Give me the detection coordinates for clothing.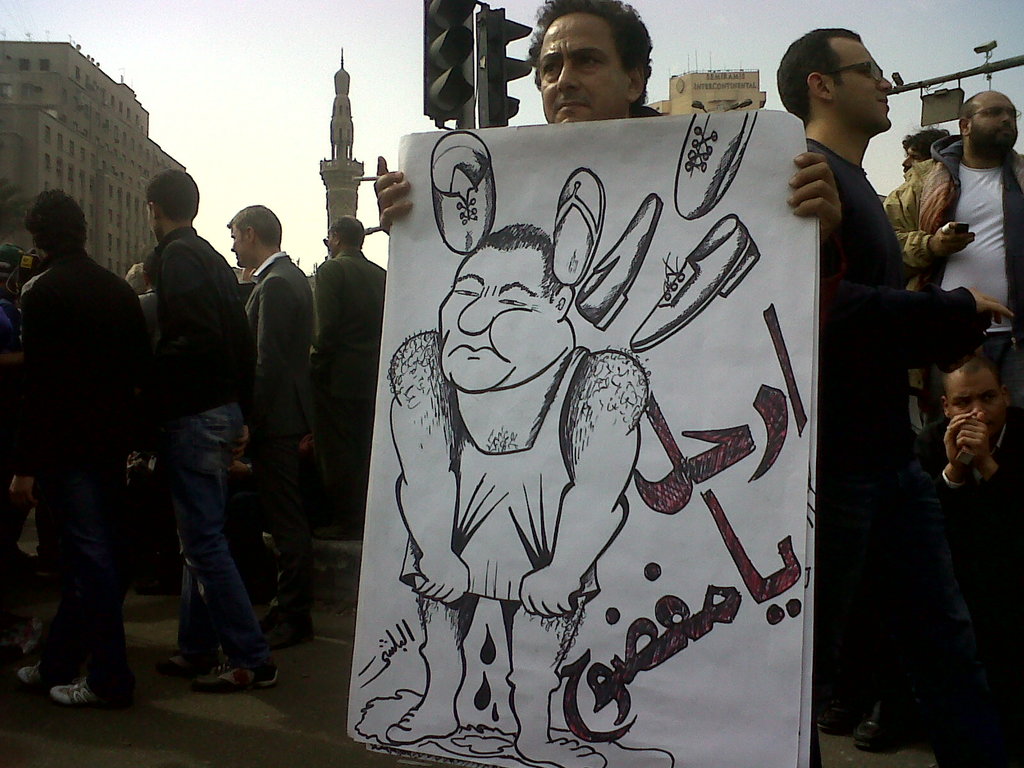
[x1=872, y1=421, x2=1023, y2=745].
